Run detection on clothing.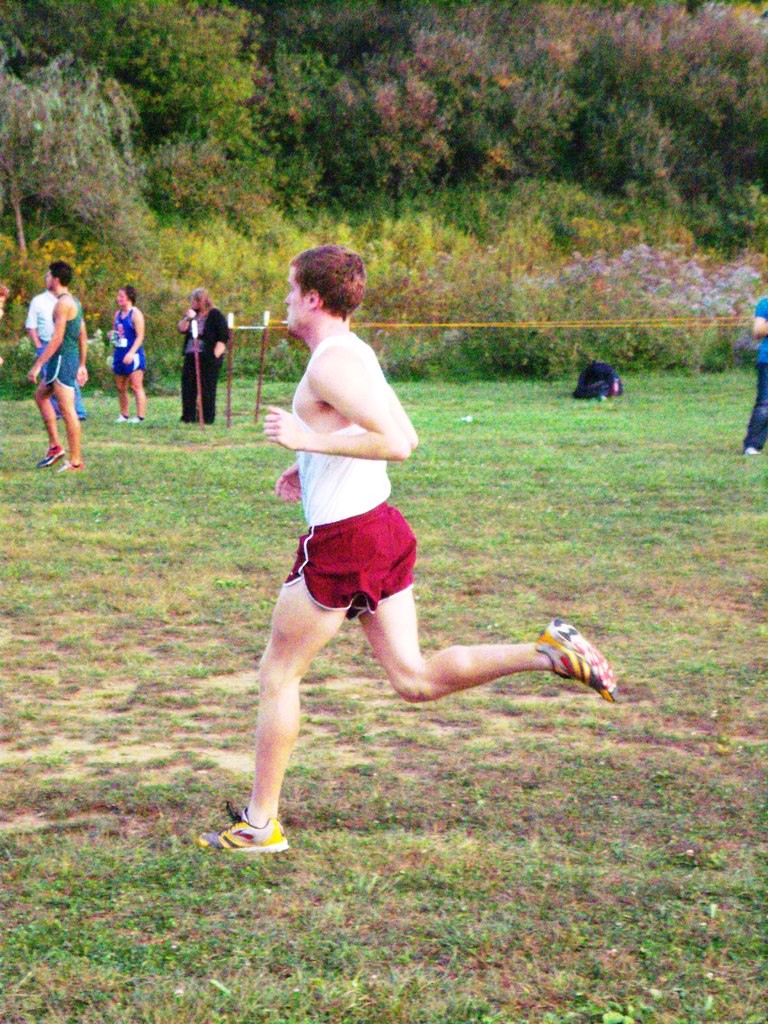
Result: 28 302 87 397.
